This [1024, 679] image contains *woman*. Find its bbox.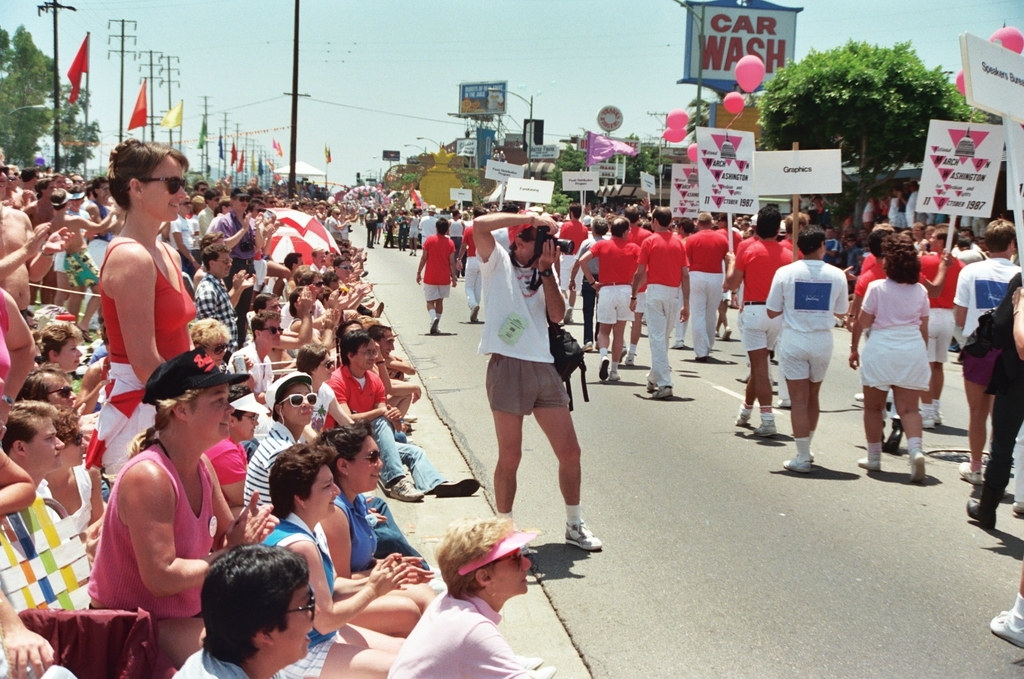
l=249, t=436, r=426, b=678.
